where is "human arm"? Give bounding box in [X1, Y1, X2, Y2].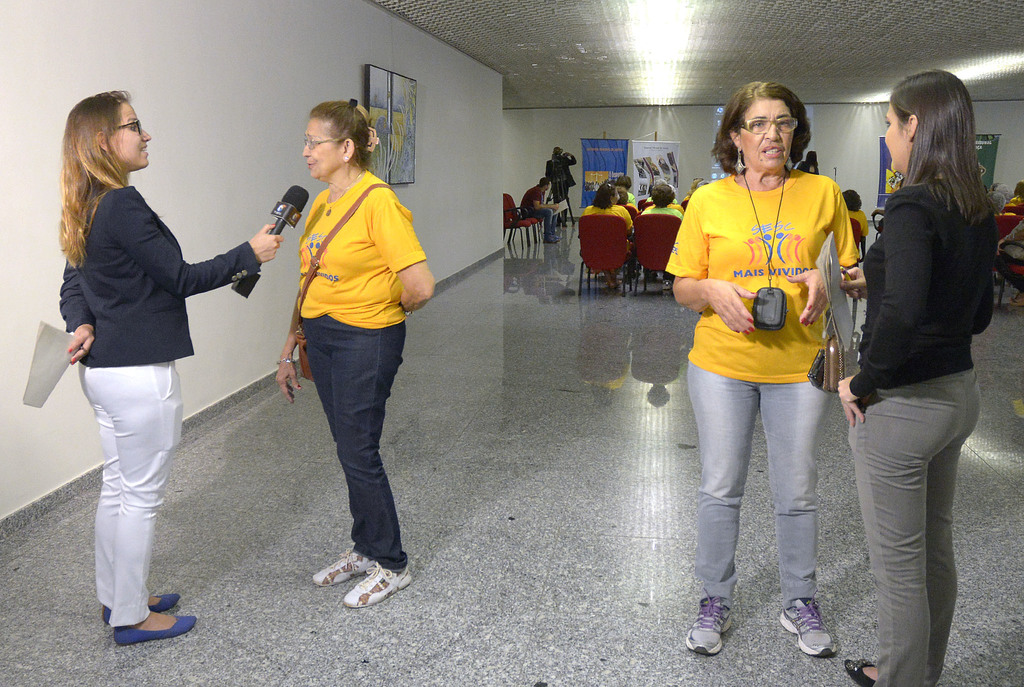
[366, 183, 436, 314].
